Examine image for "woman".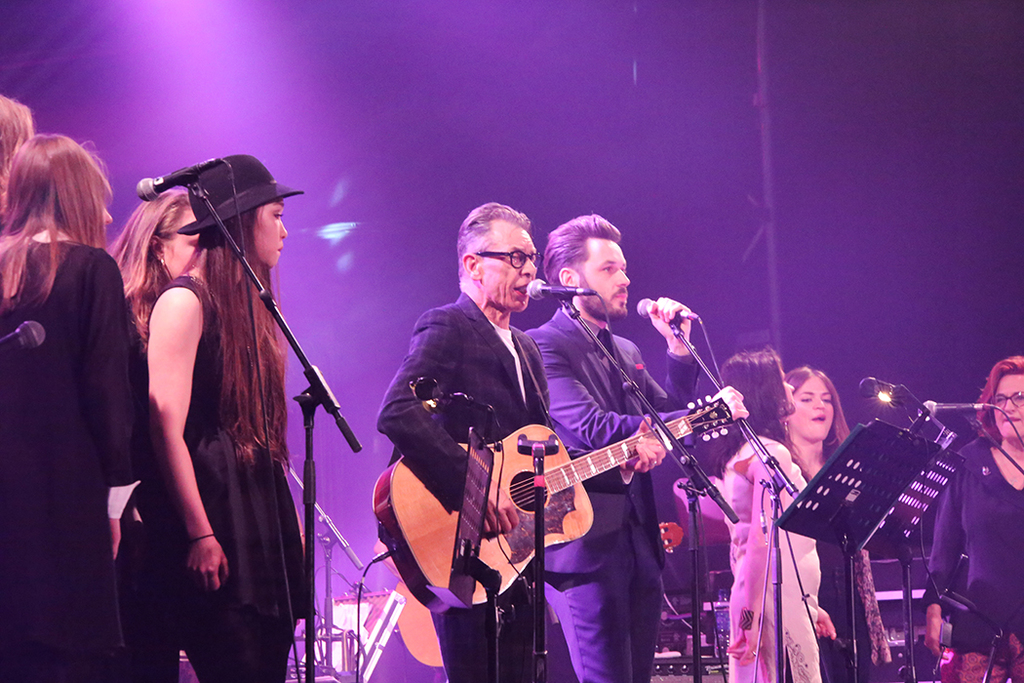
Examination result: bbox(924, 357, 1023, 682).
